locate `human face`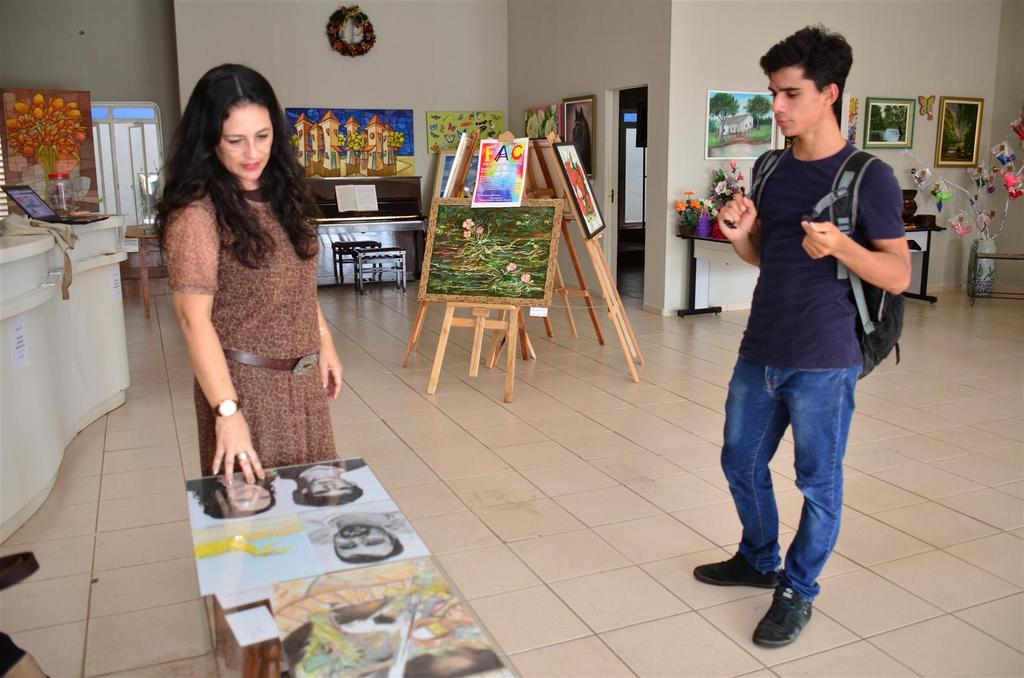
region(763, 63, 826, 142)
